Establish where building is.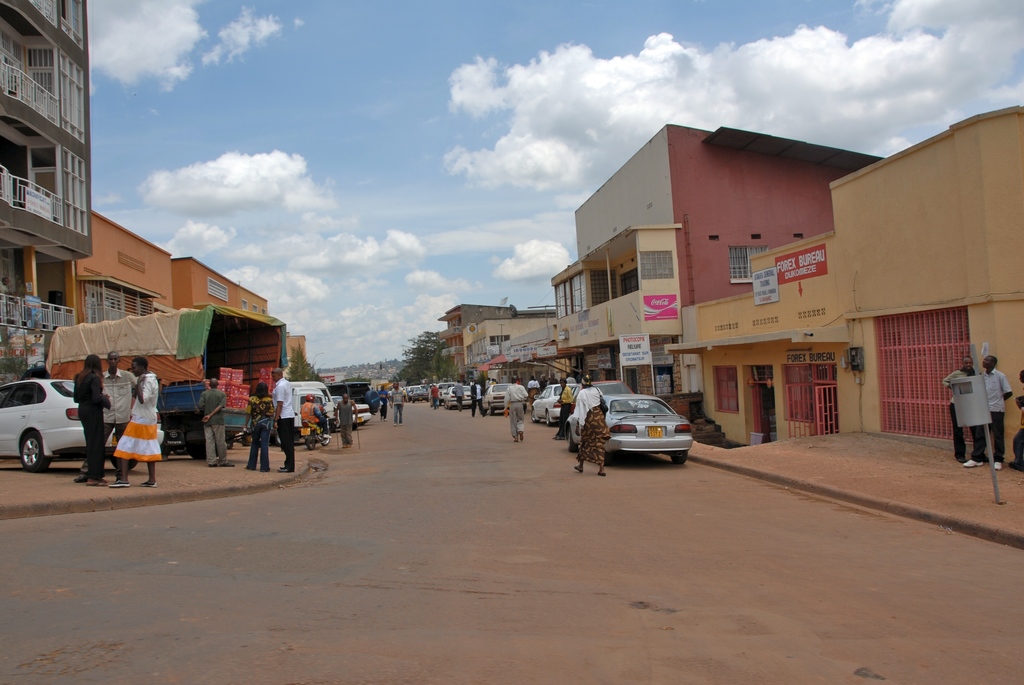
Established at 284,335,311,373.
